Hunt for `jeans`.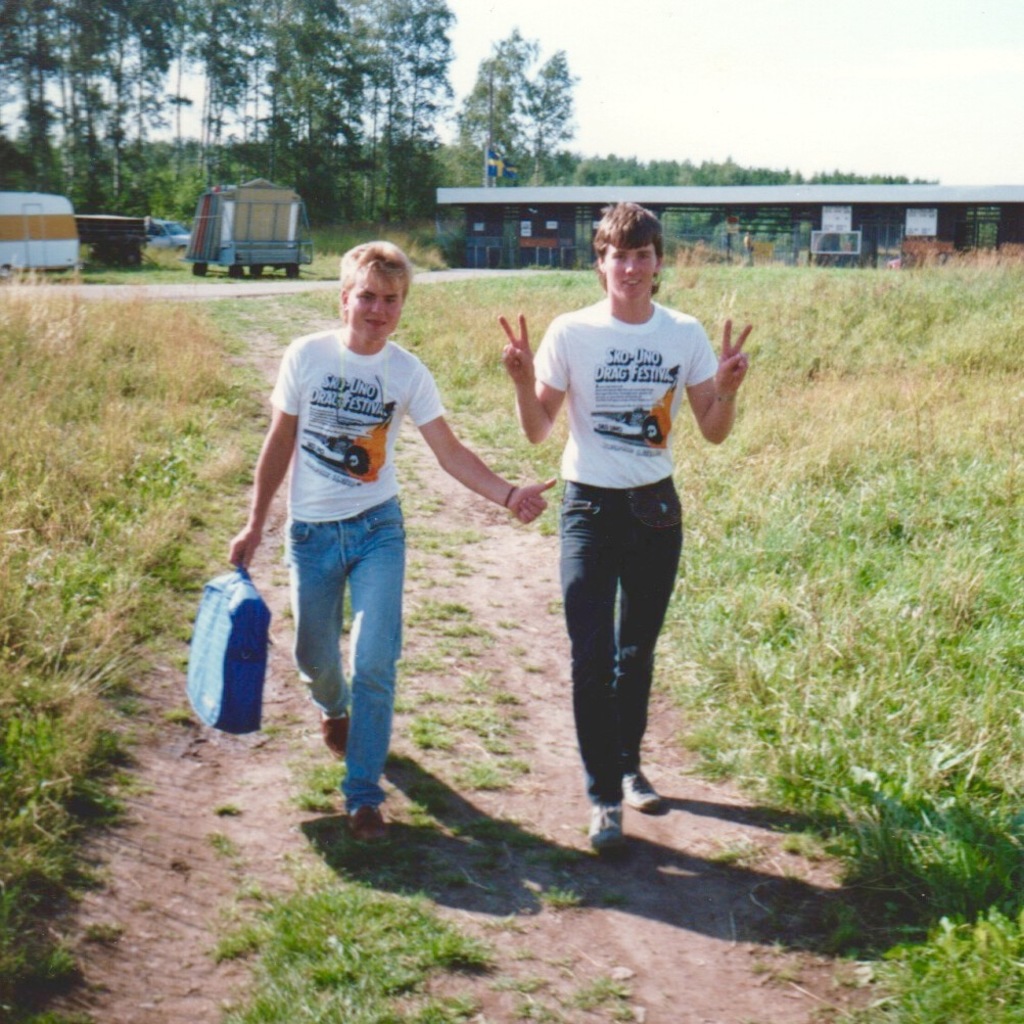
Hunted down at <box>562,481,678,800</box>.
